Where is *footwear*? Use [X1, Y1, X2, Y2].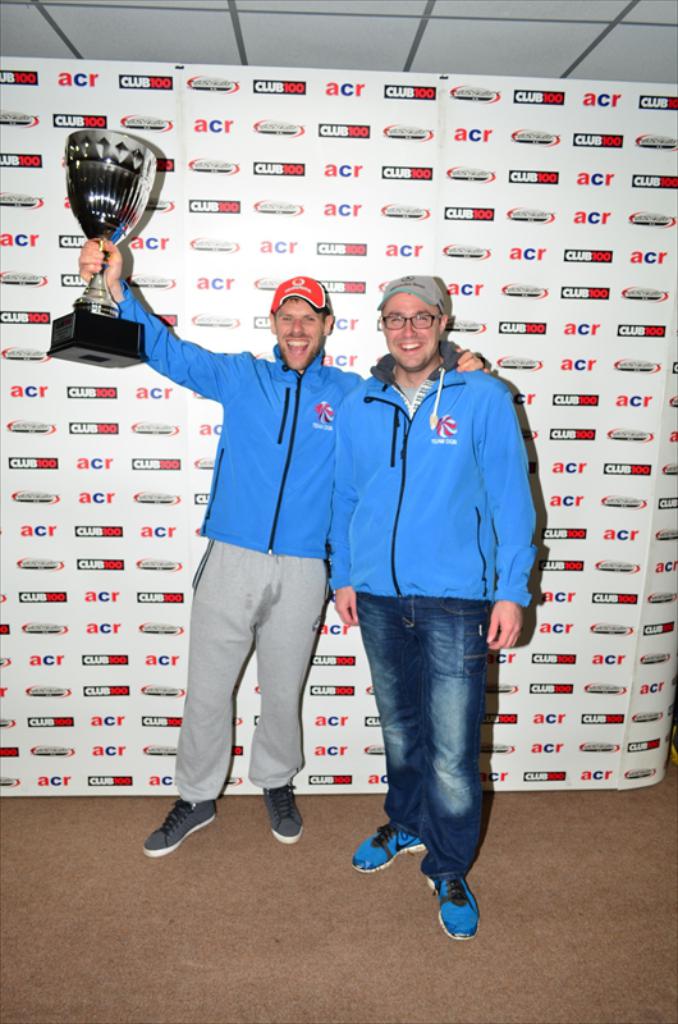
[426, 870, 478, 934].
